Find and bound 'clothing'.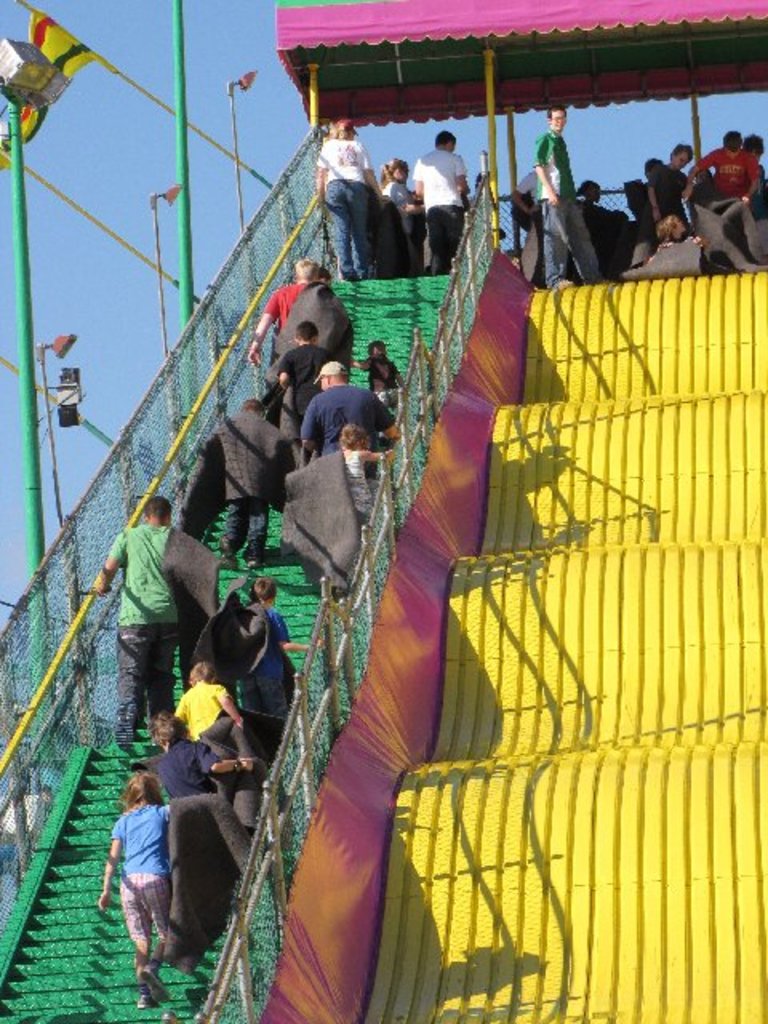
Bound: 363:350:403:406.
